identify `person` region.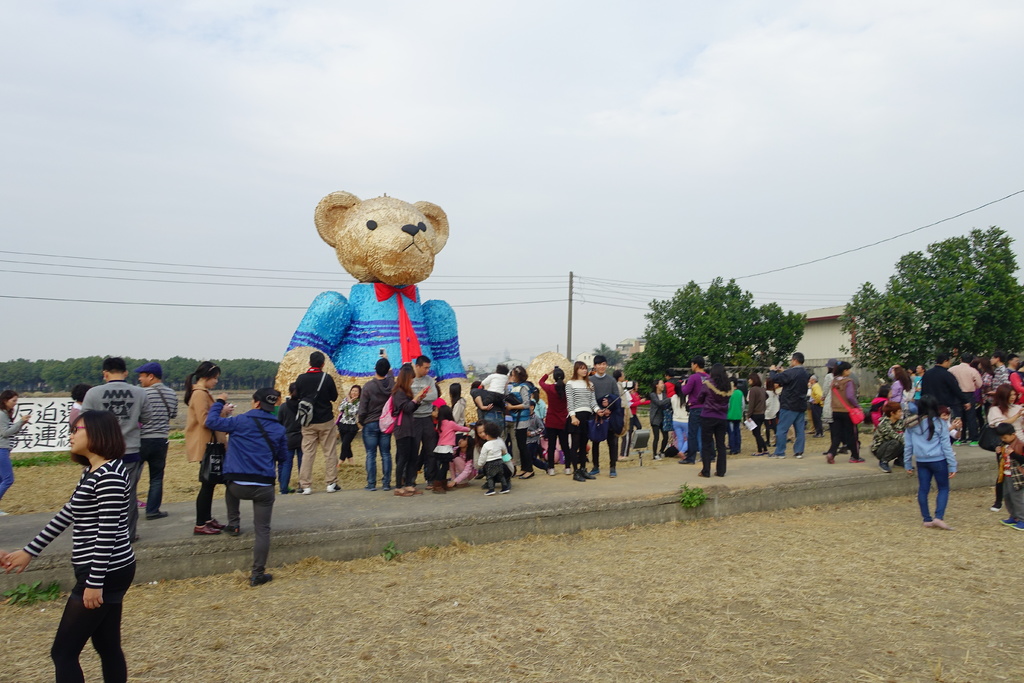
Region: locate(396, 352, 444, 484).
